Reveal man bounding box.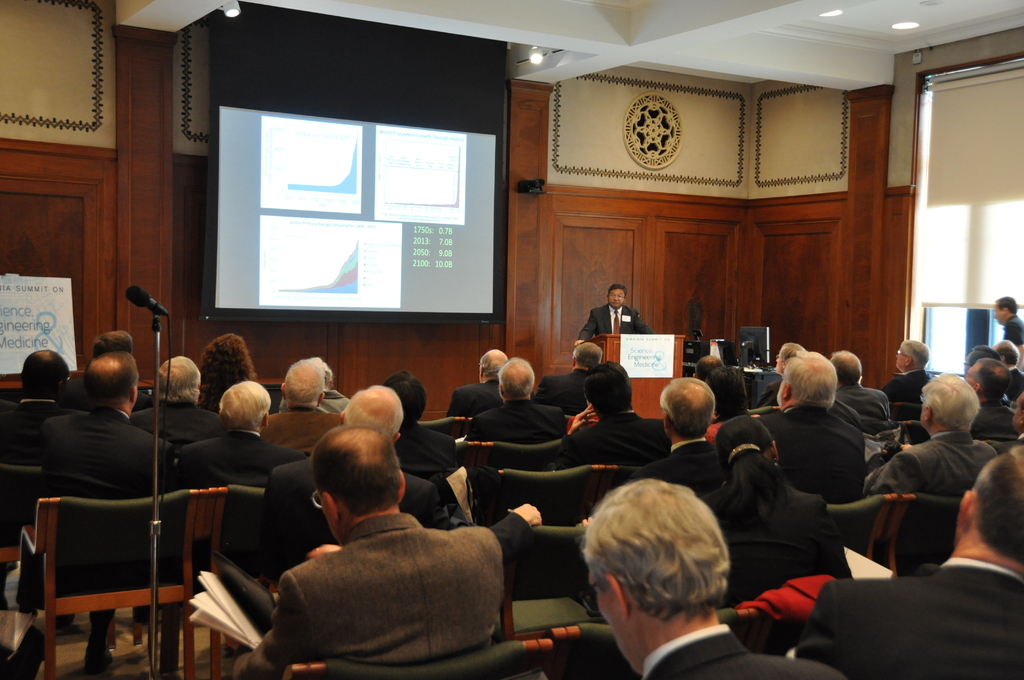
Revealed: [440,346,508,415].
